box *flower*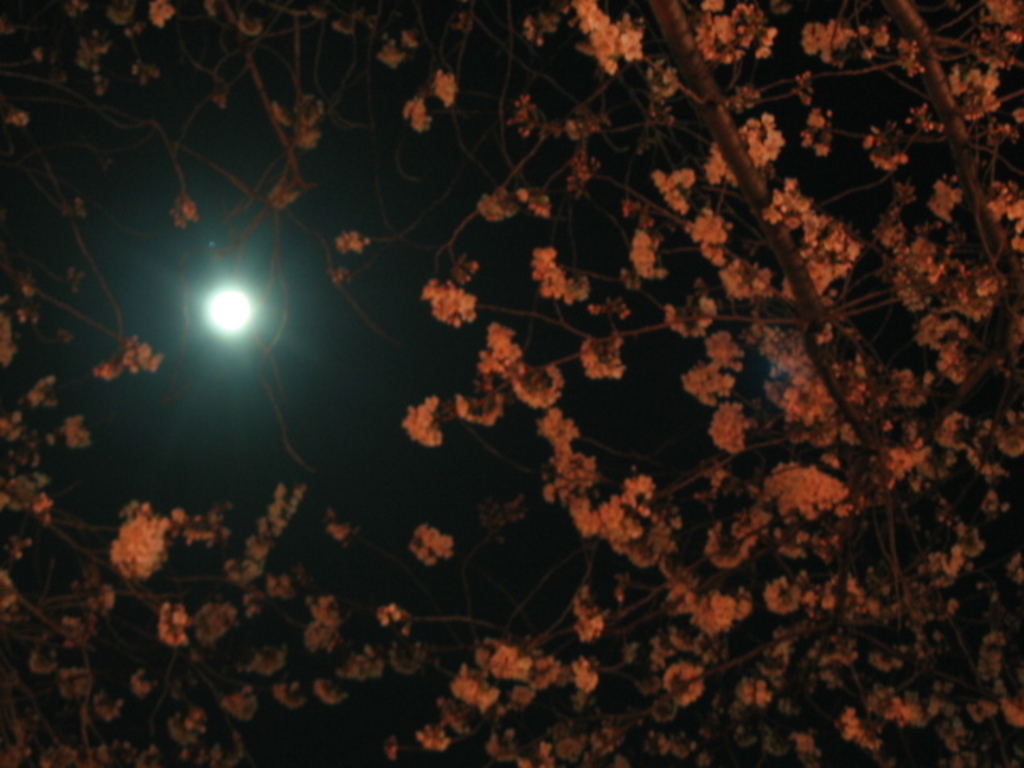
Rect(99, 334, 163, 395)
